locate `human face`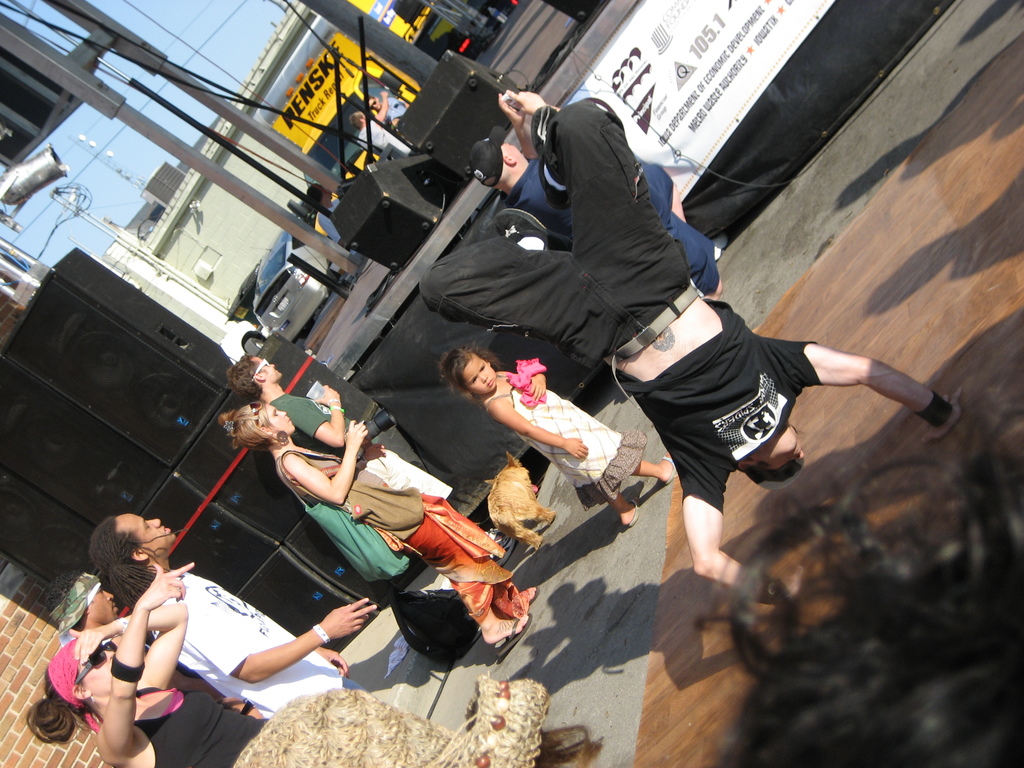
box=[499, 145, 529, 163]
